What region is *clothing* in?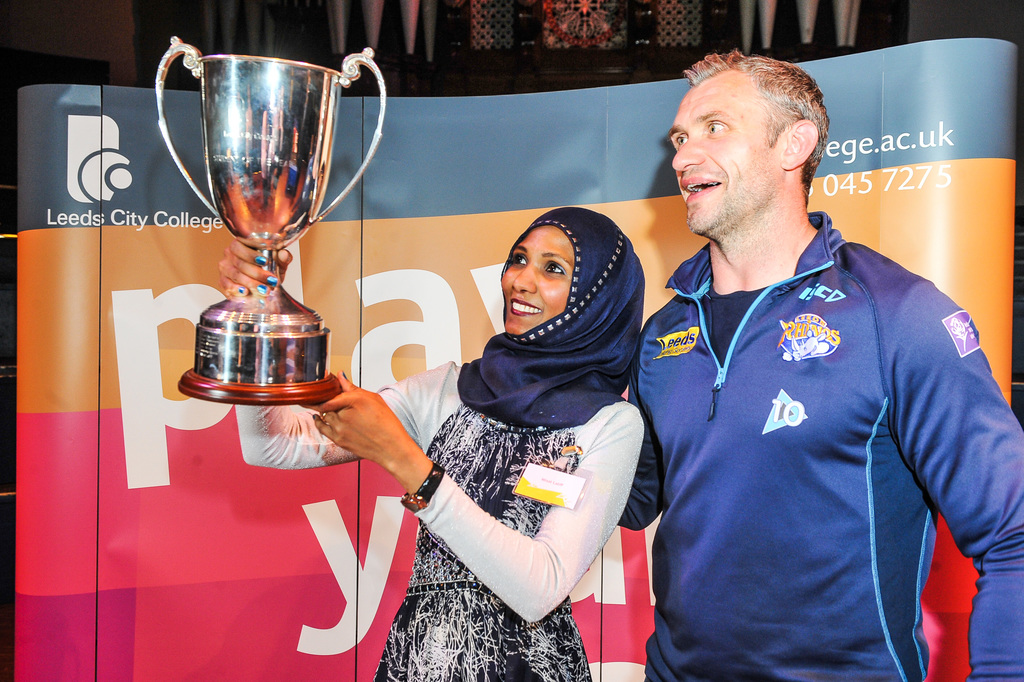
234,364,646,681.
